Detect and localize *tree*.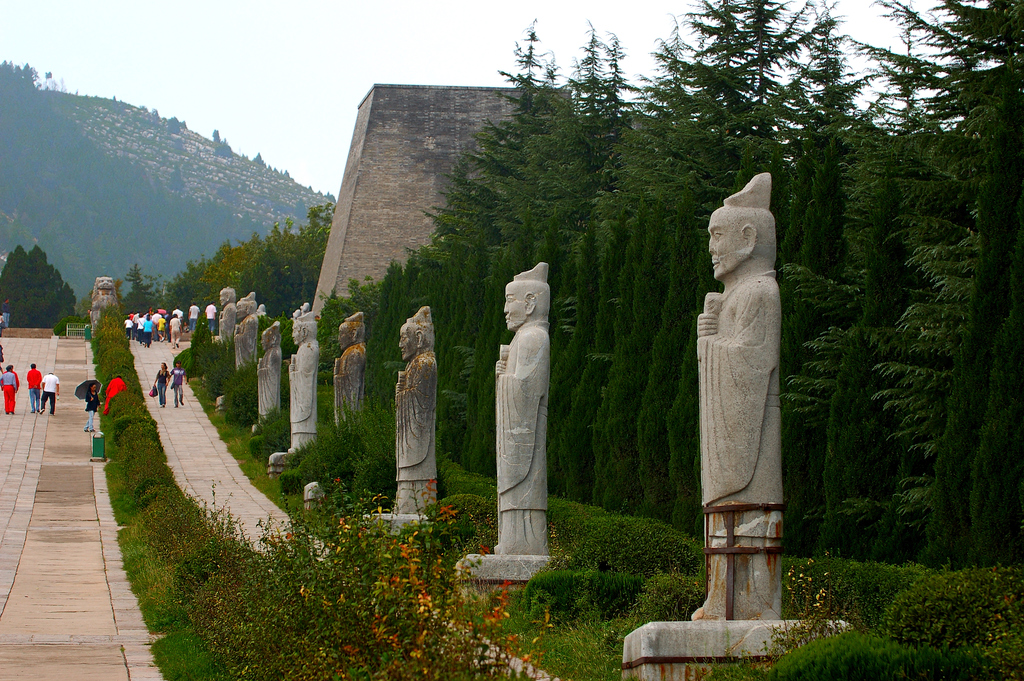
Localized at x1=116 y1=264 x2=163 y2=324.
